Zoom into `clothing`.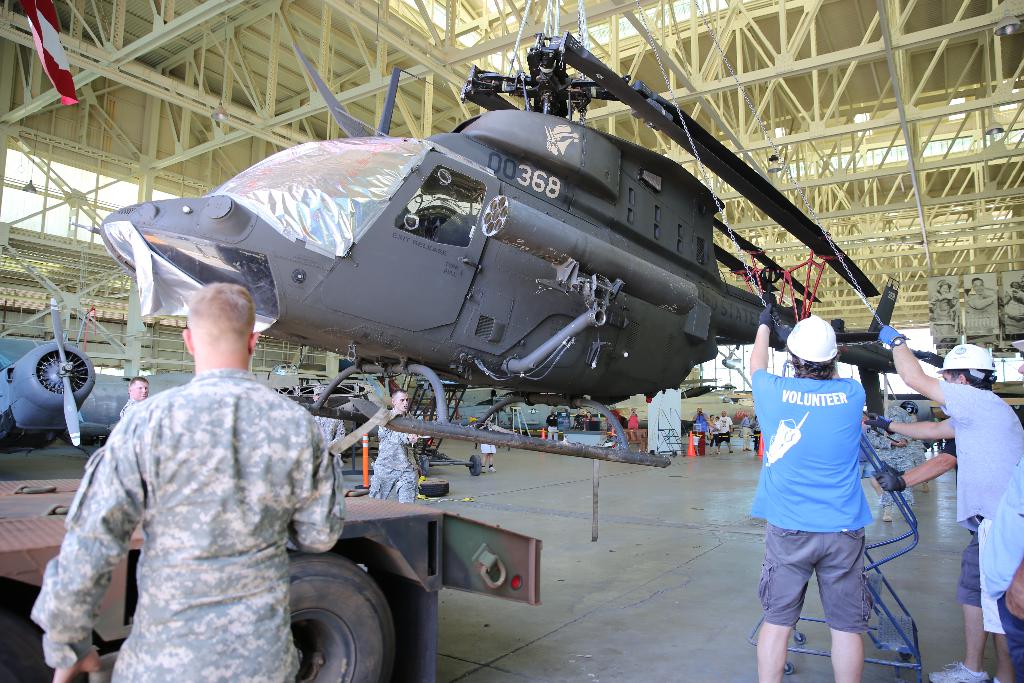
Zoom target: 692:417:704:436.
